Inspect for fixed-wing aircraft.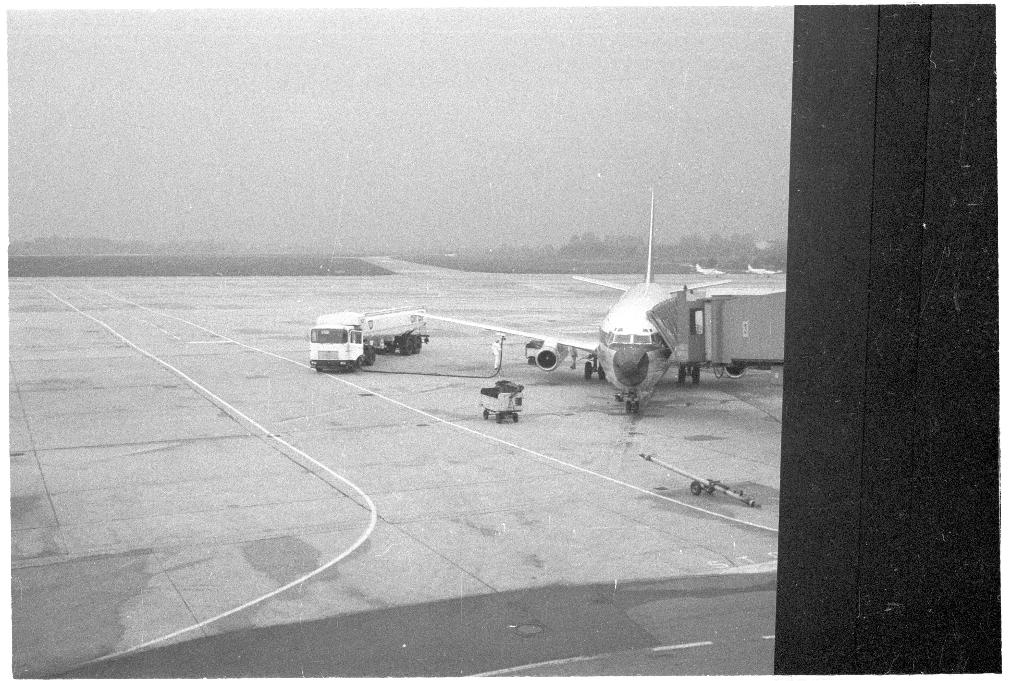
Inspection: 409/183/760/425.
